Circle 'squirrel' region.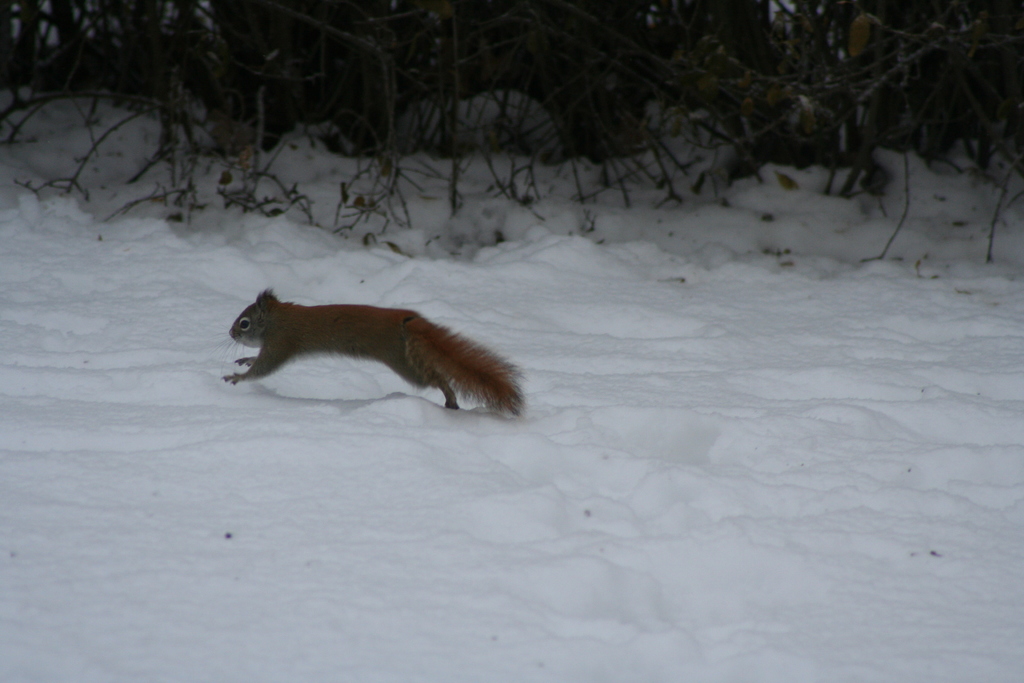
Region: crop(217, 283, 520, 417).
